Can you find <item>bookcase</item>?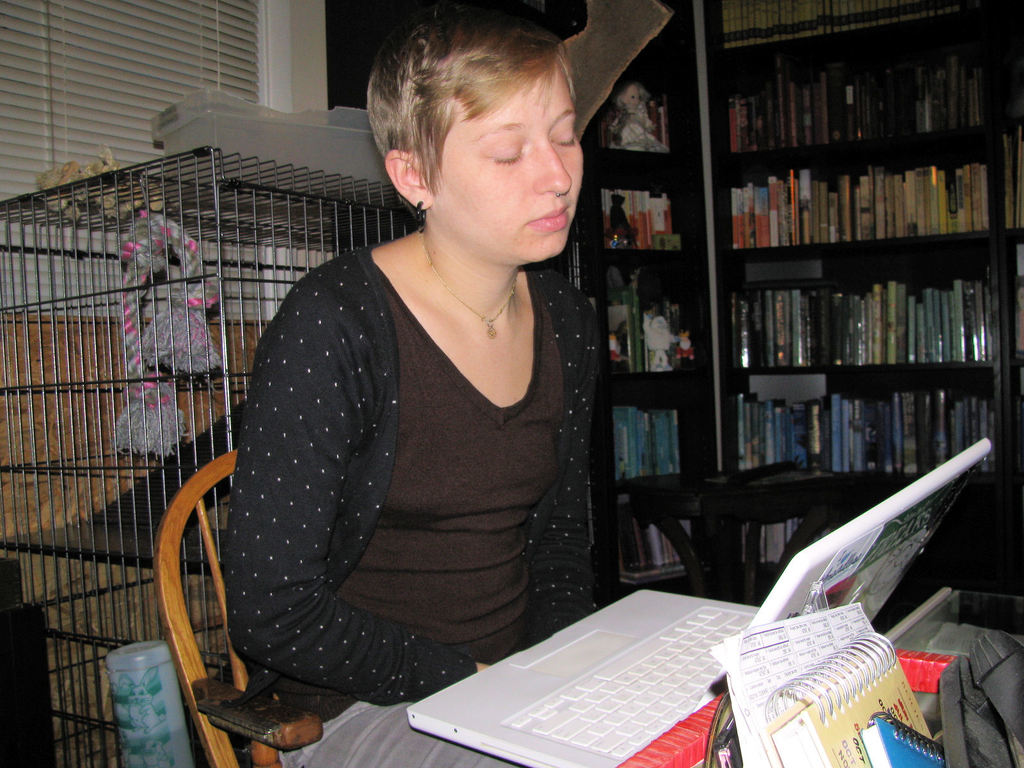
Yes, bounding box: left=547, top=0, right=1023, bottom=632.
